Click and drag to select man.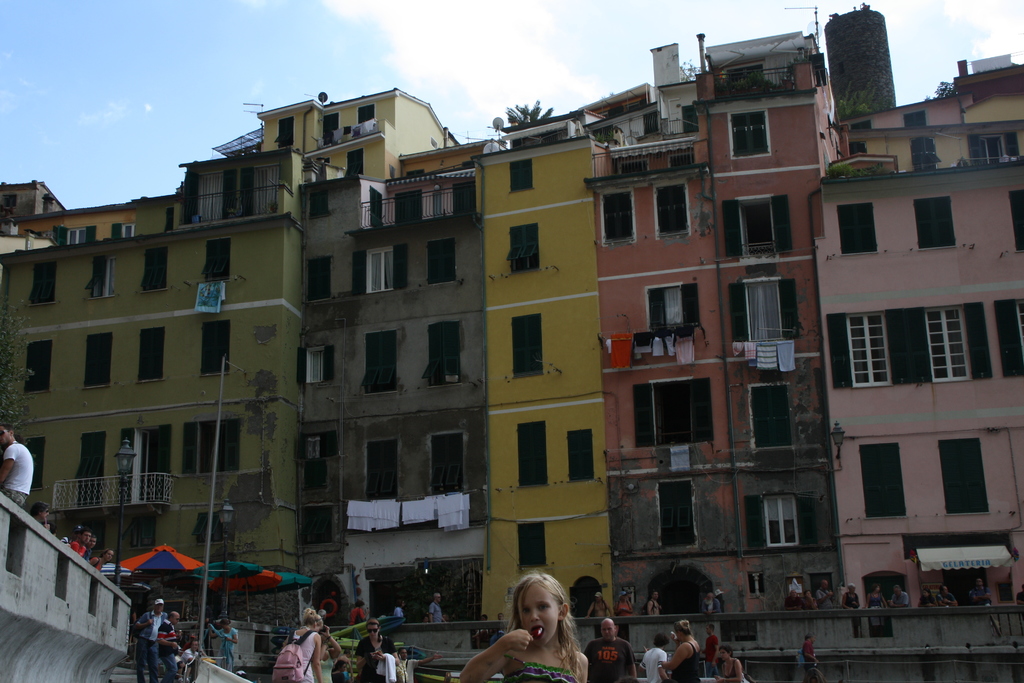
Selection: <box>157,593,188,682</box>.
